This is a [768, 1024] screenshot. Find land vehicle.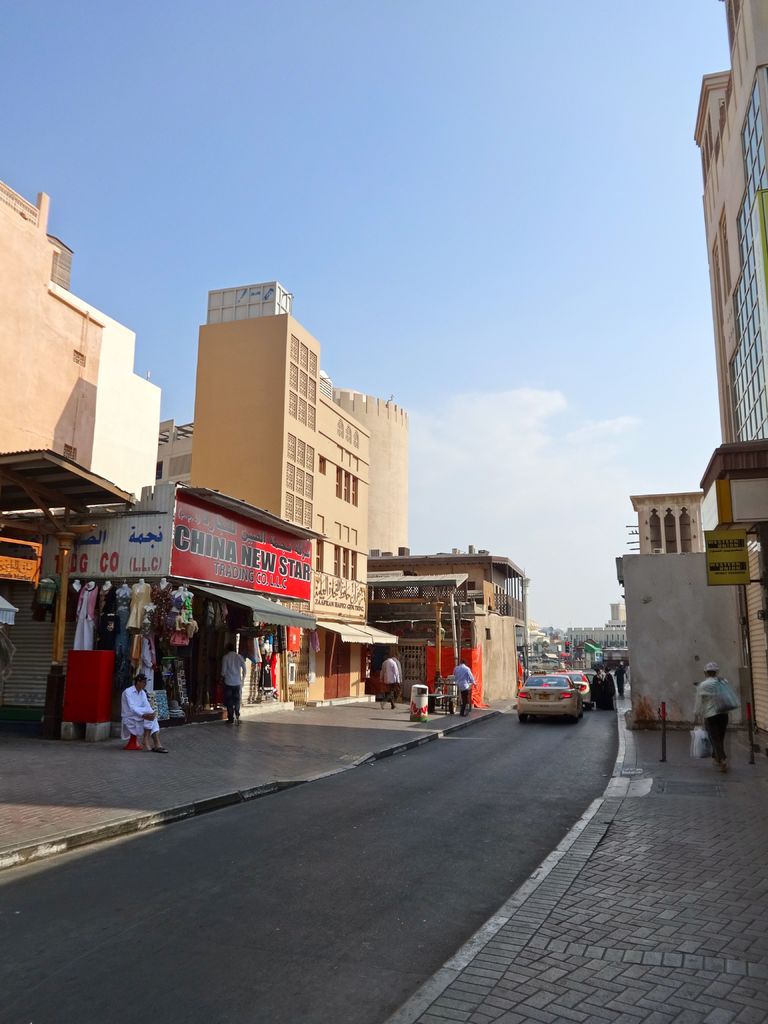
Bounding box: (x1=556, y1=669, x2=587, y2=695).
